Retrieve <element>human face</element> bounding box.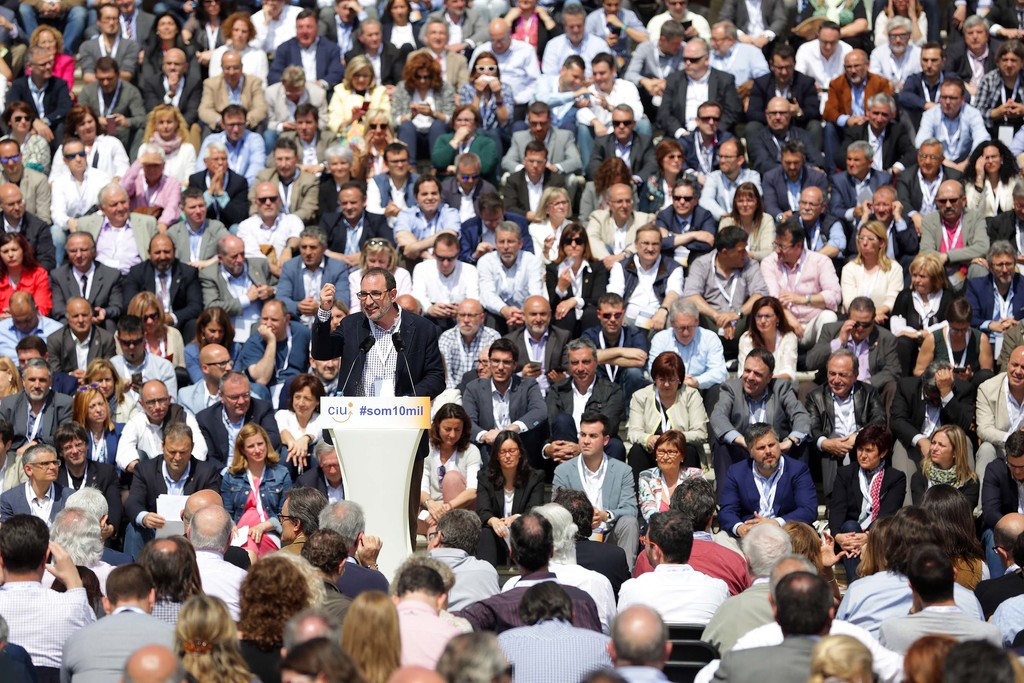
Bounding box: [718,144,738,171].
